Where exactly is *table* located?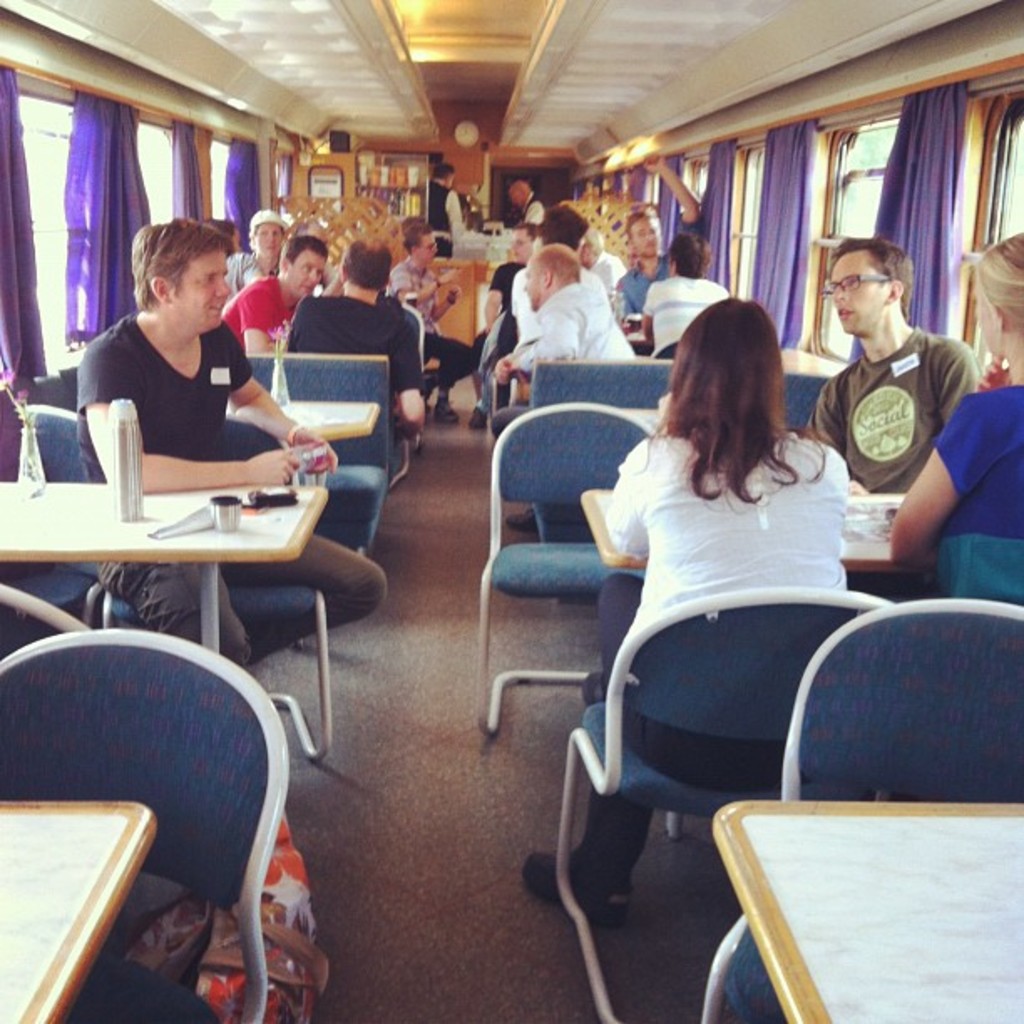
Its bounding box is [711,805,1022,1021].
